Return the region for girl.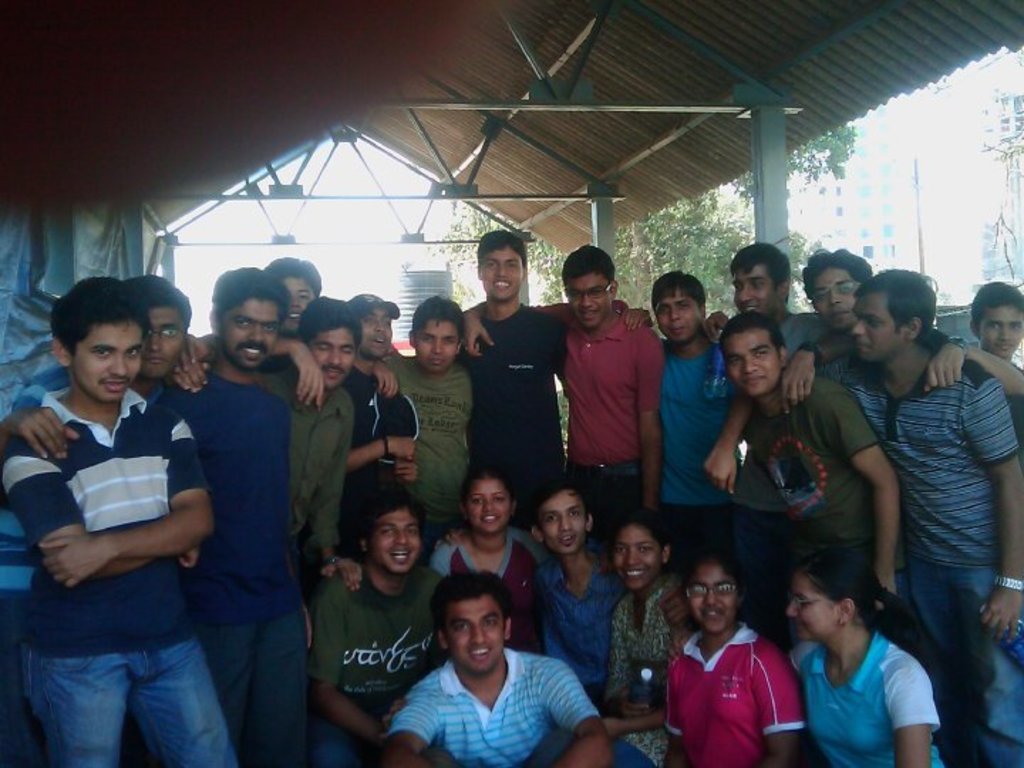
{"left": 587, "top": 521, "right": 691, "bottom": 765}.
